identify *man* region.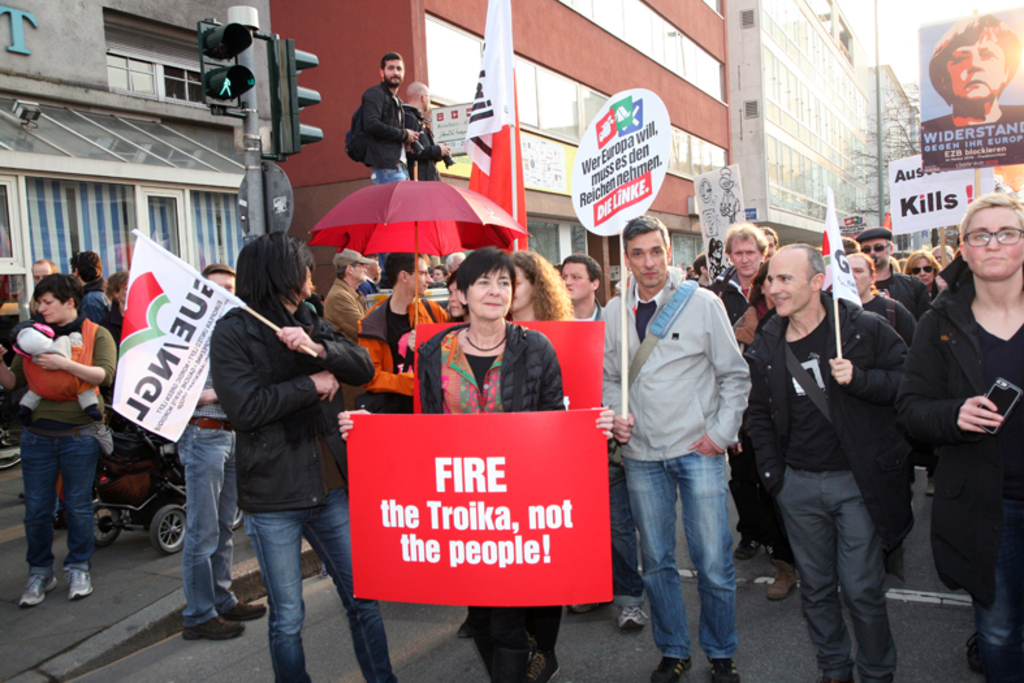
Region: (left=321, top=247, right=375, bottom=337).
